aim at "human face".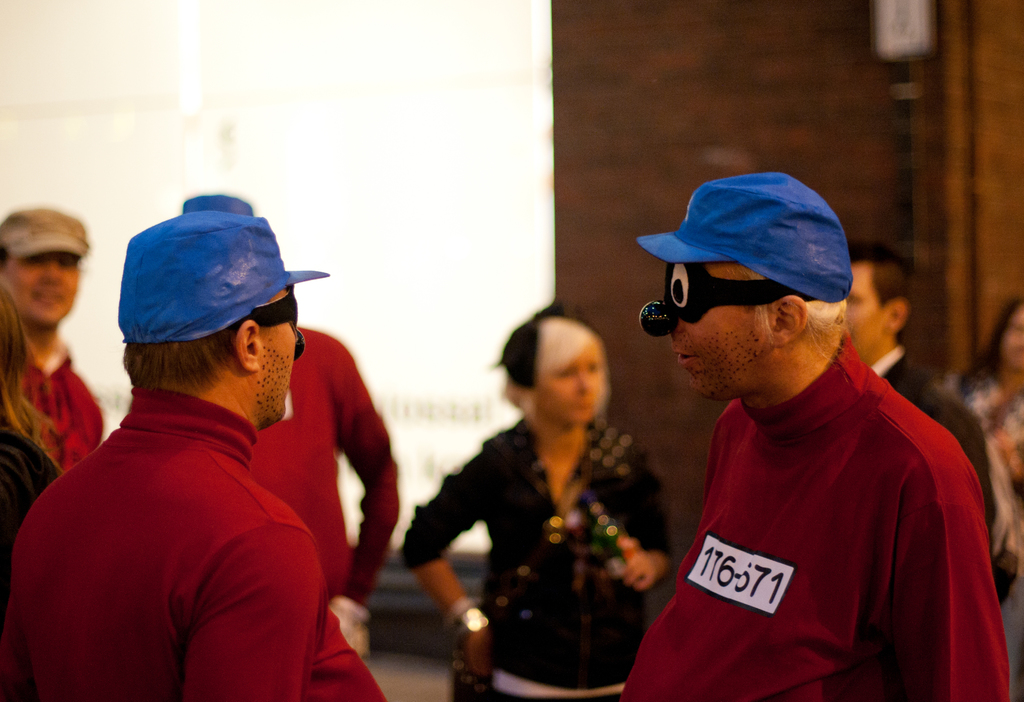
Aimed at <box>848,263,879,359</box>.
